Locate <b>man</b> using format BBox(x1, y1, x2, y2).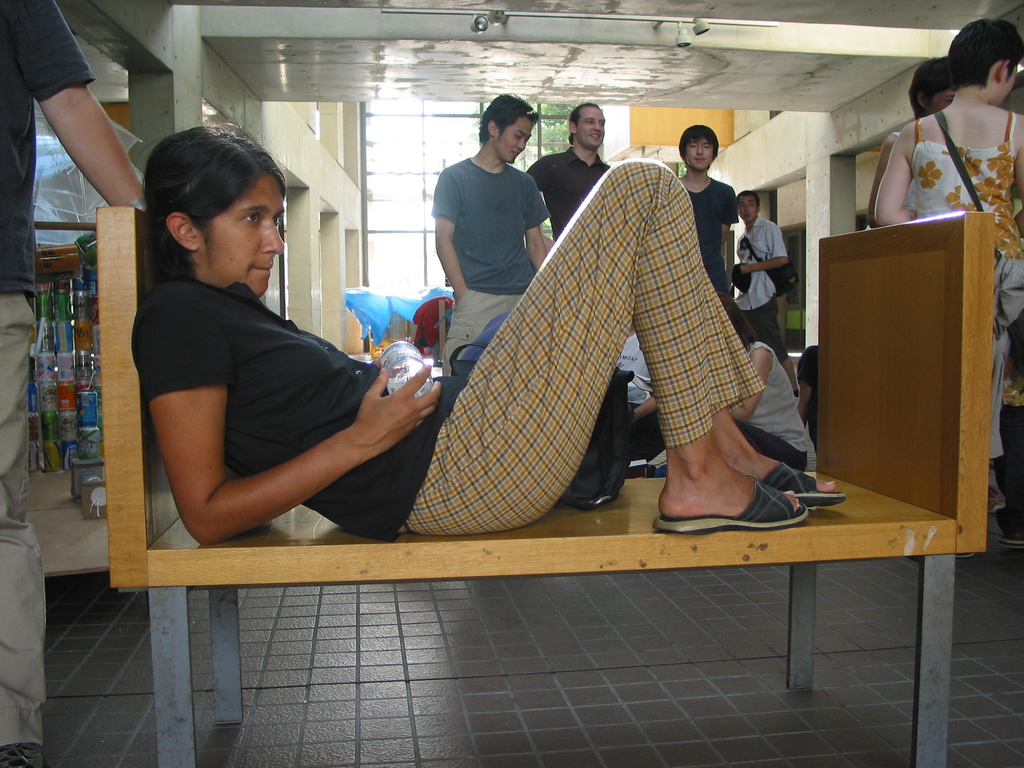
BBox(0, 0, 154, 767).
